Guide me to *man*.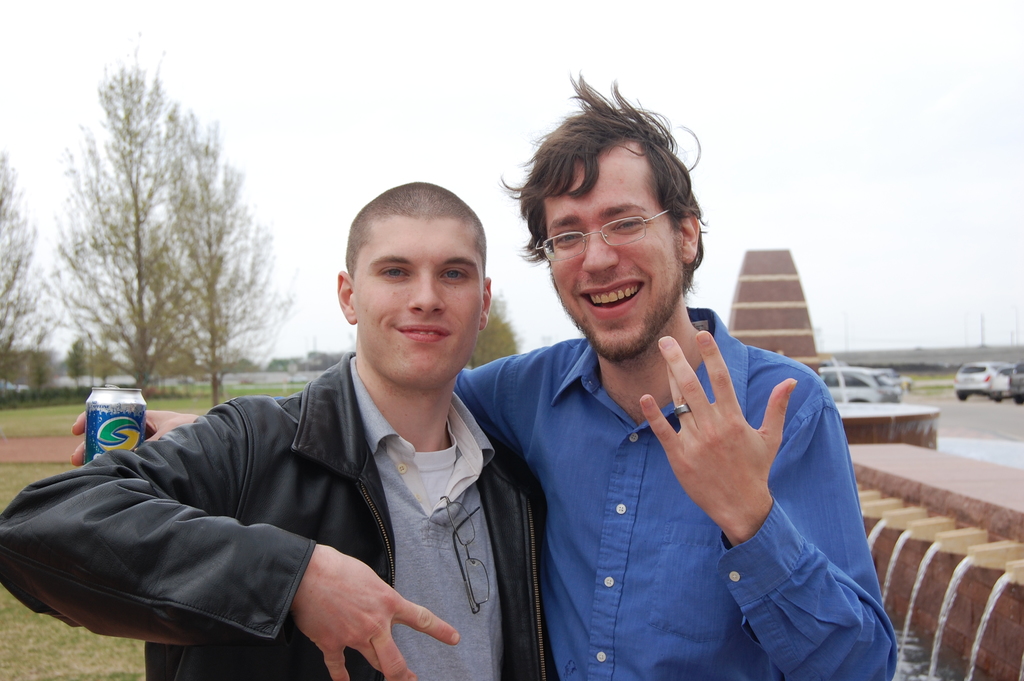
Guidance: select_region(431, 142, 884, 680).
